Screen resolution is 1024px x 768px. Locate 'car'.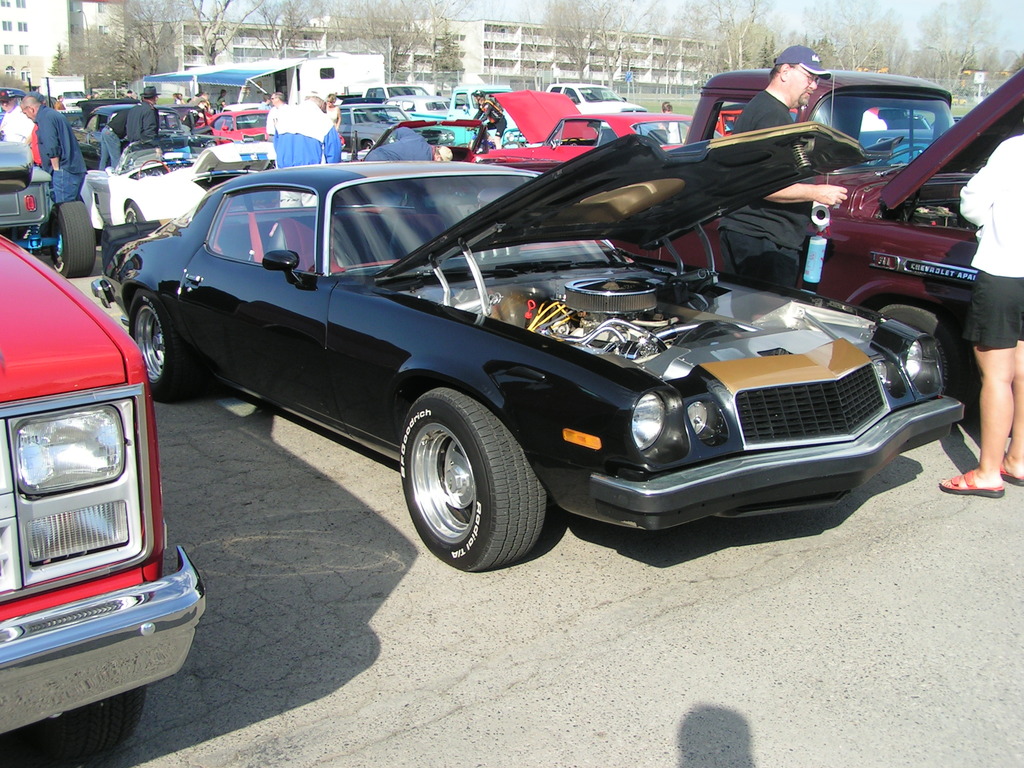
box(476, 61, 1023, 415).
